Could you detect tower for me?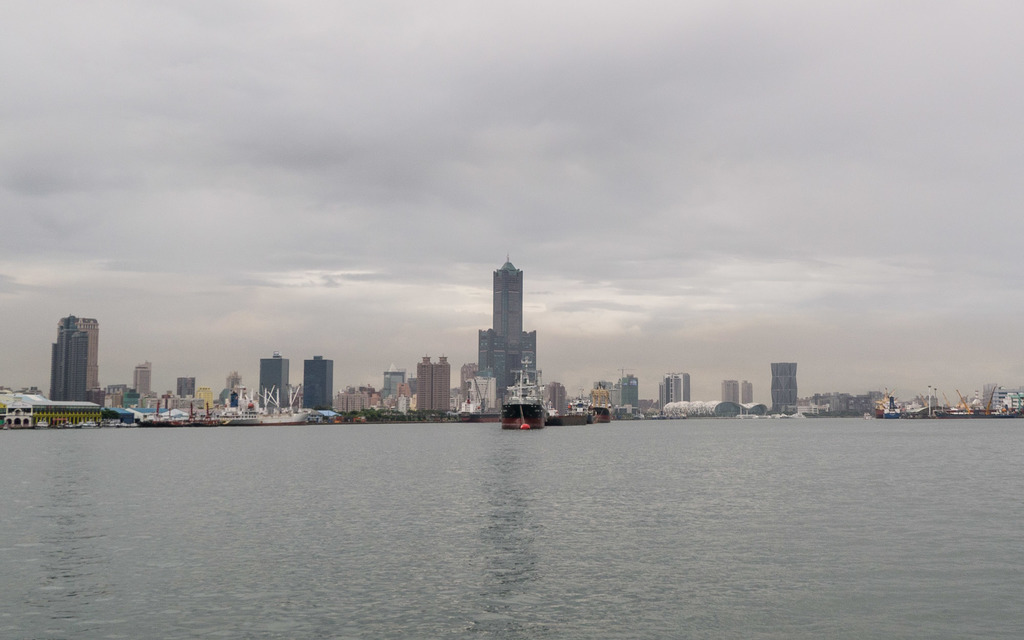
Detection result: <region>51, 315, 99, 403</region>.
